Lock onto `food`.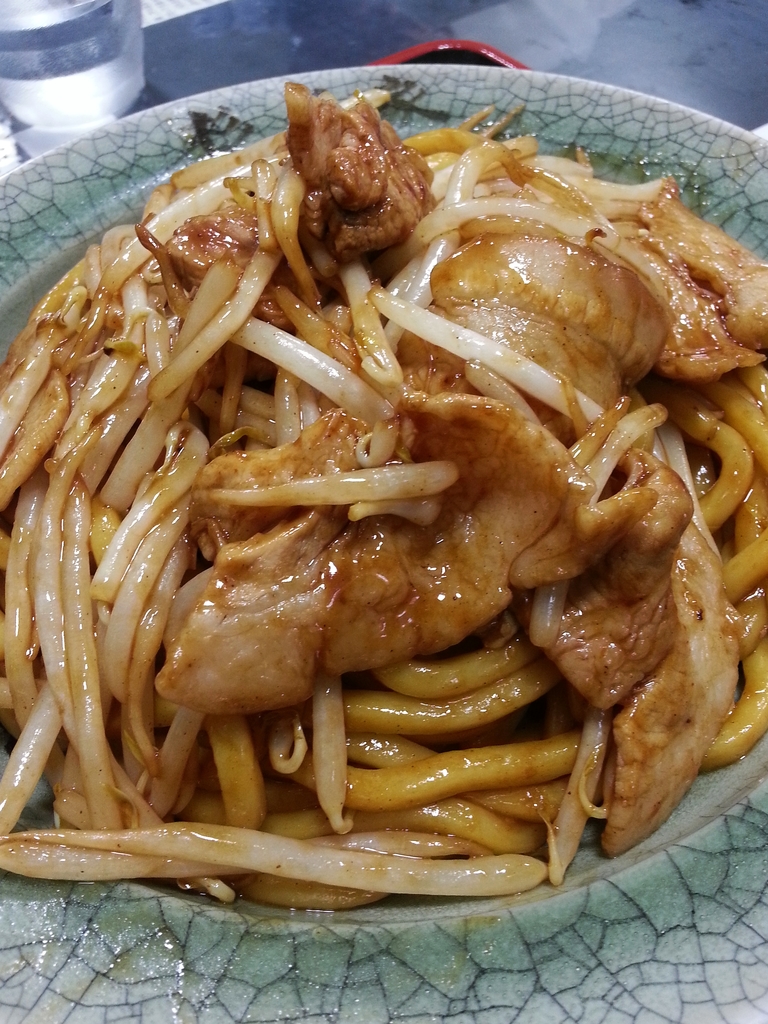
Locked: {"left": 38, "top": 92, "right": 741, "bottom": 893}.
